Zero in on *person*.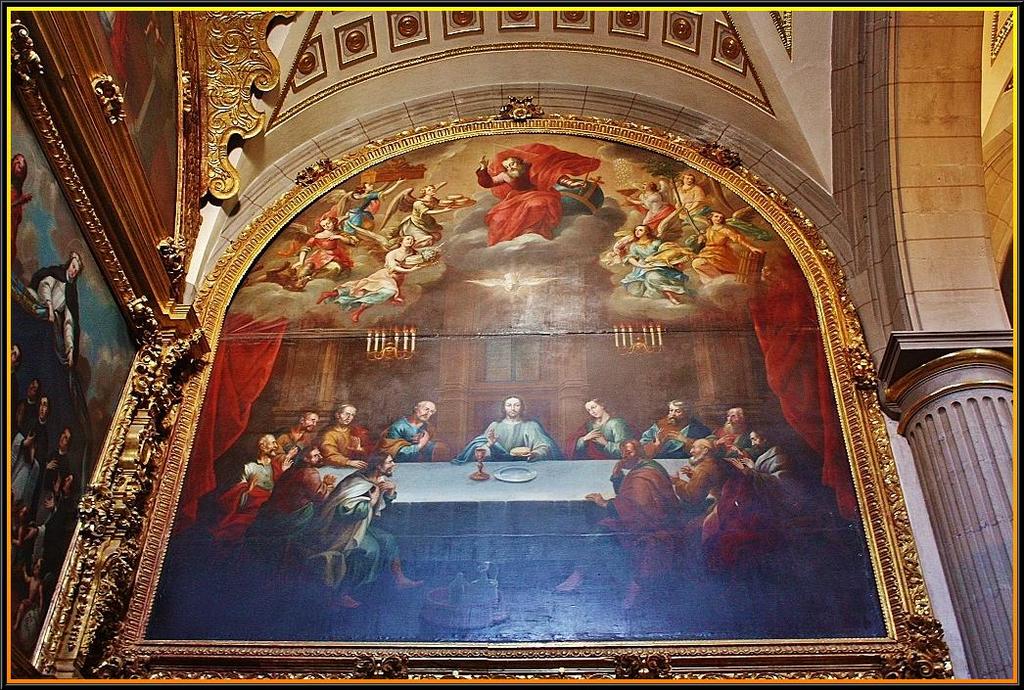
Zeroed in: detection(11, 556, 46, 633).
